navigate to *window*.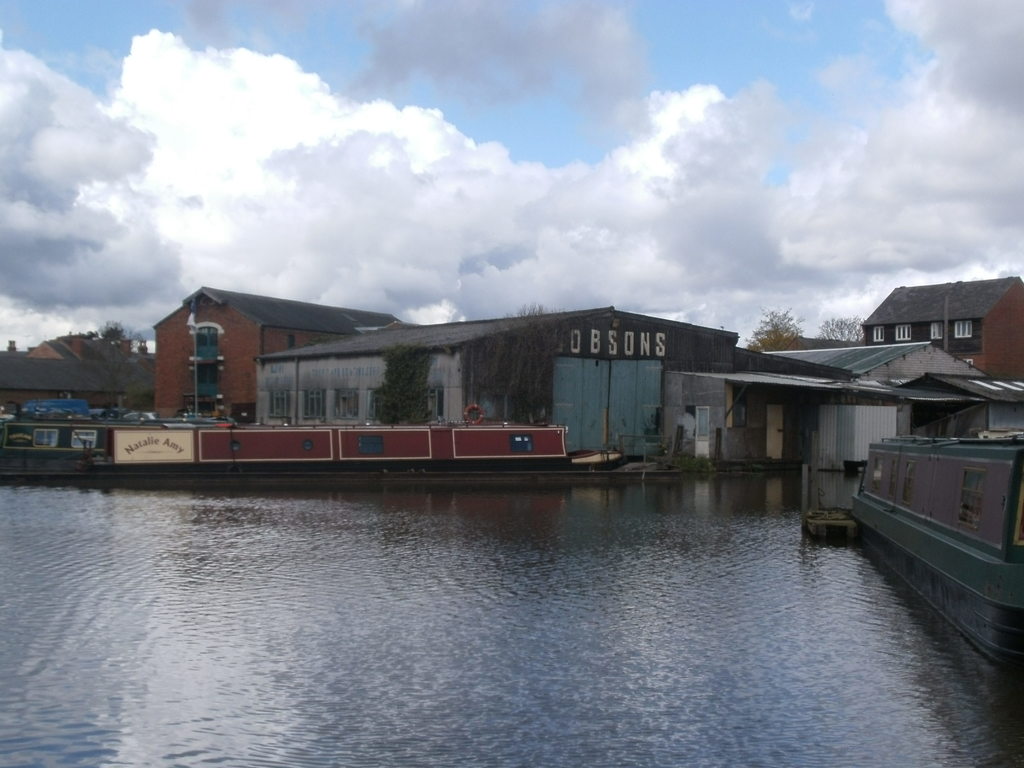
Navigation target: bbox=[927, 323, 939, 339].
